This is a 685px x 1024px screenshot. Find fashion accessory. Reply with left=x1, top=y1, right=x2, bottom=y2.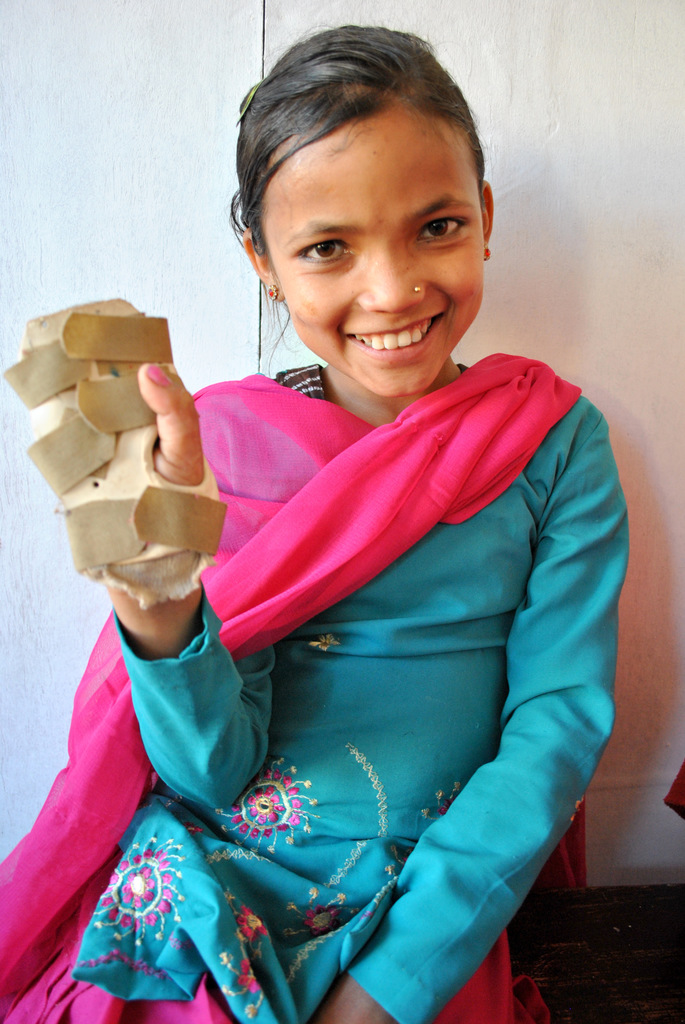
left=265, top=283, right=277, bottom=304.
